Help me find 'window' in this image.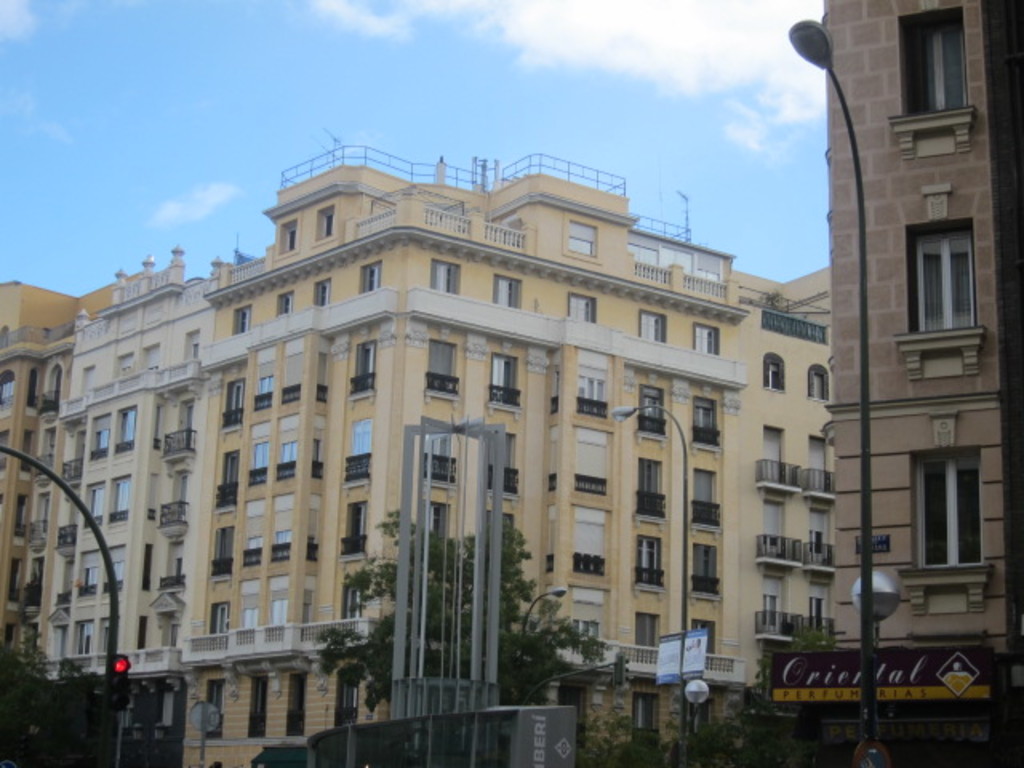
Found it: [806, 584, 826, 640].
